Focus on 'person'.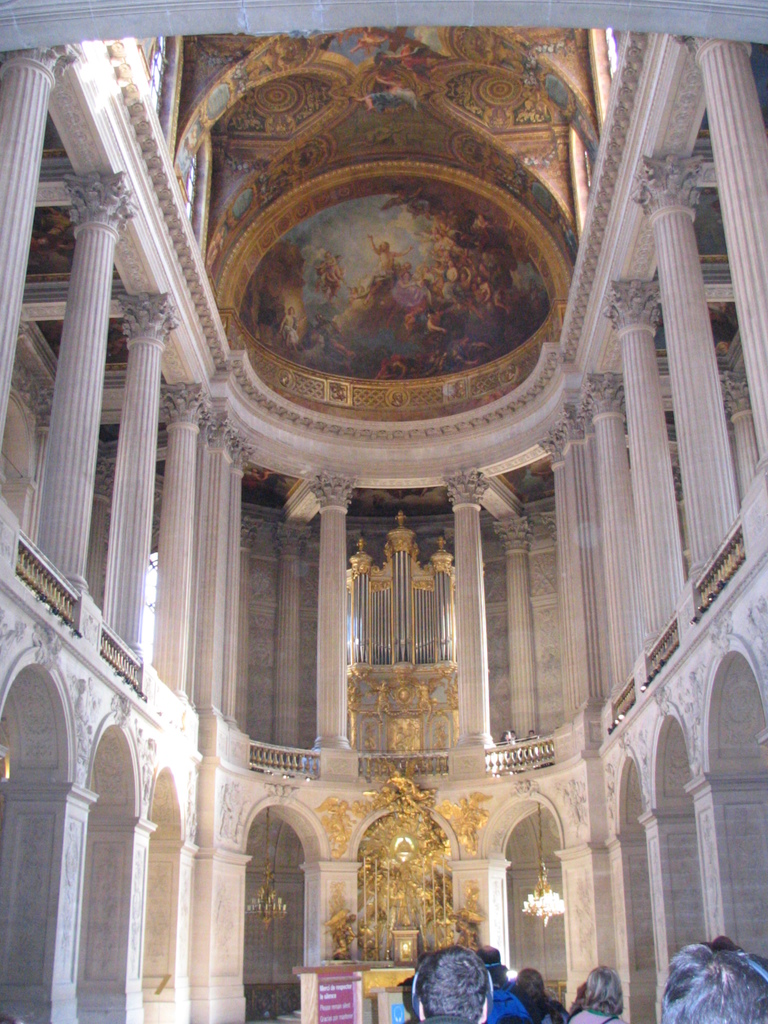
Focused at 510 967 568 1023.
